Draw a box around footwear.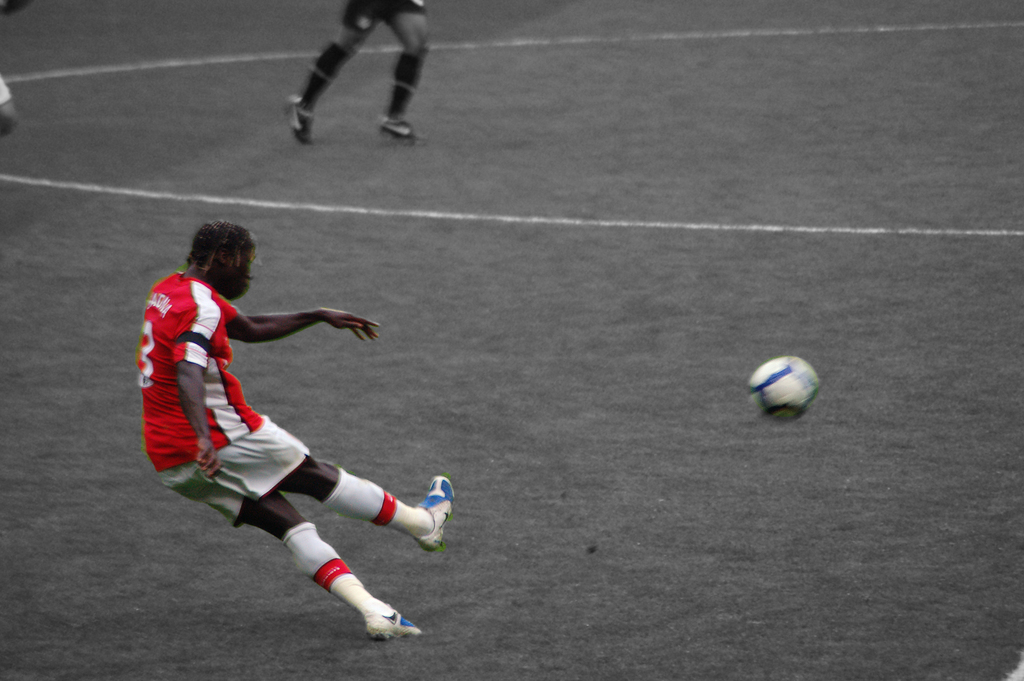
{"x1": 420, "y1": 476, "x2": 449, "y2": 555}.
